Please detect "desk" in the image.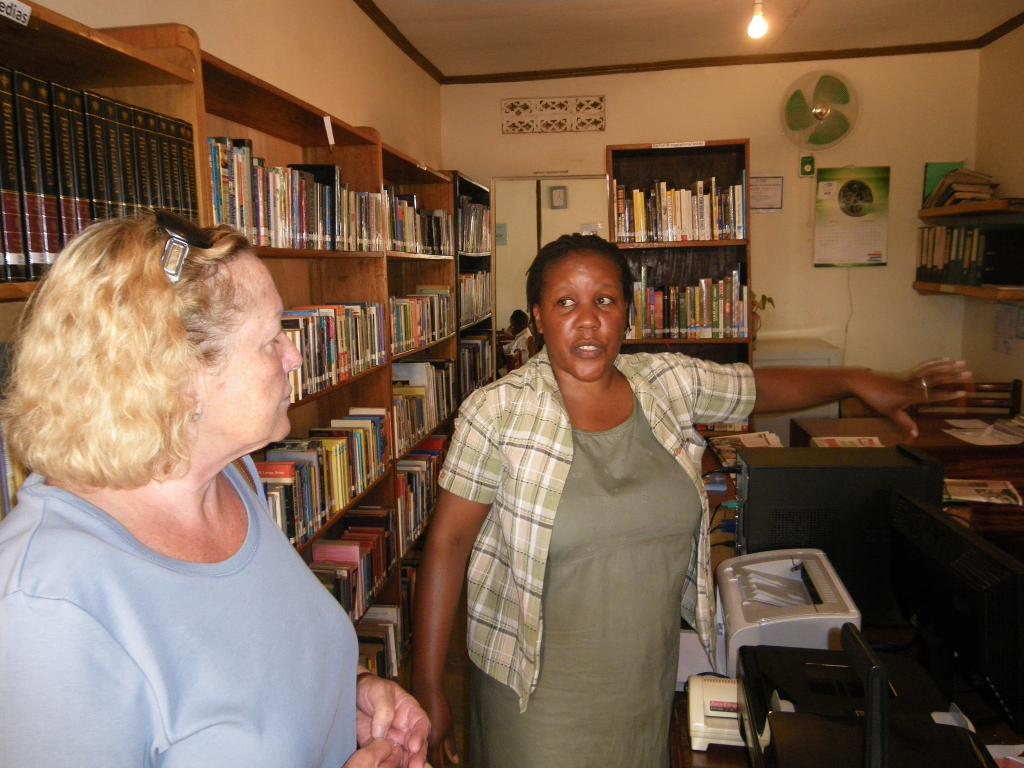
locate(790, 413, 1020, 529).
